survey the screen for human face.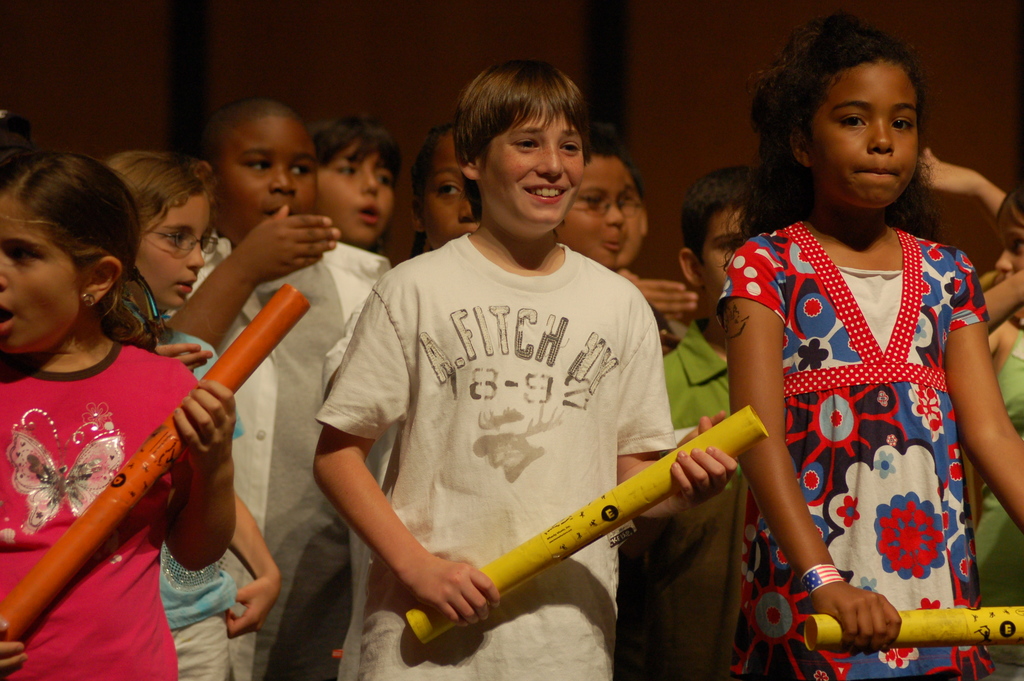
Survey found: region(481, 113, 586, 224).
